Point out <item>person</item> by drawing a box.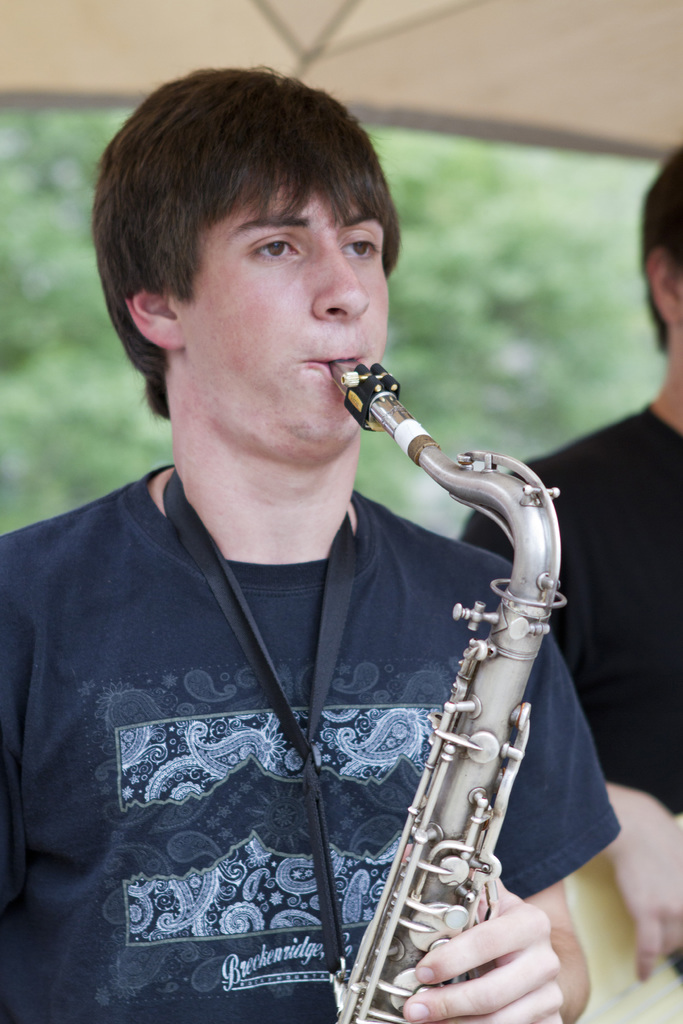
x1=448, y1=138, x2=682, y2=1023.
